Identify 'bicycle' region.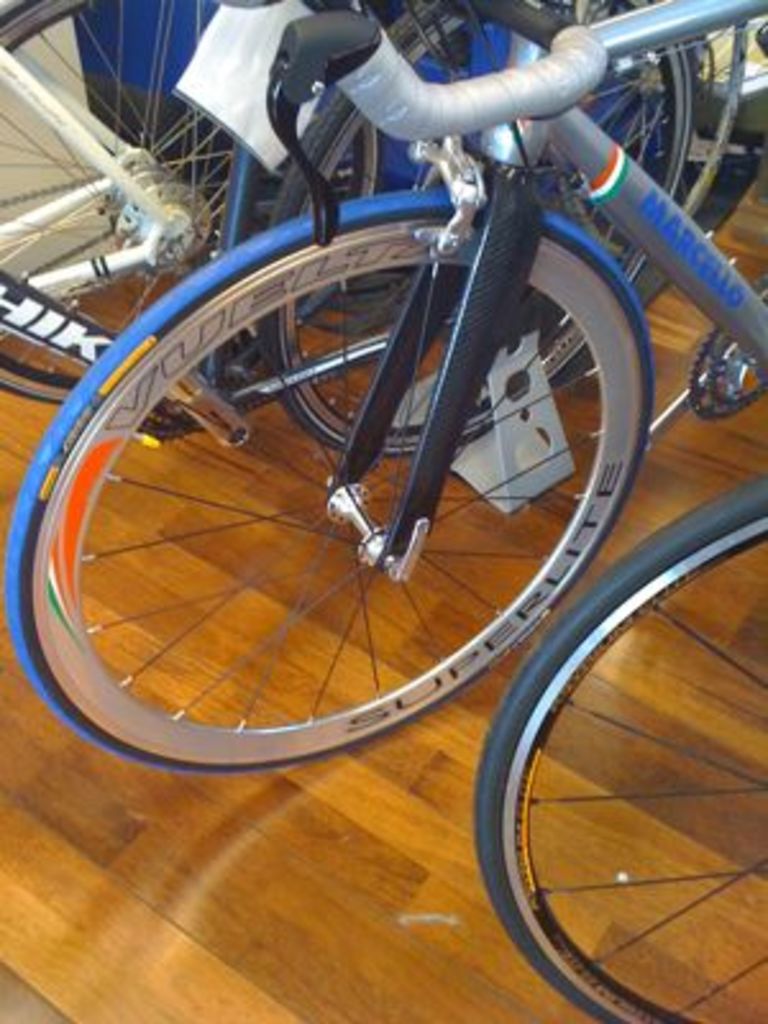
Region: x1=474 y1=461 x2=765 y2=1021.
